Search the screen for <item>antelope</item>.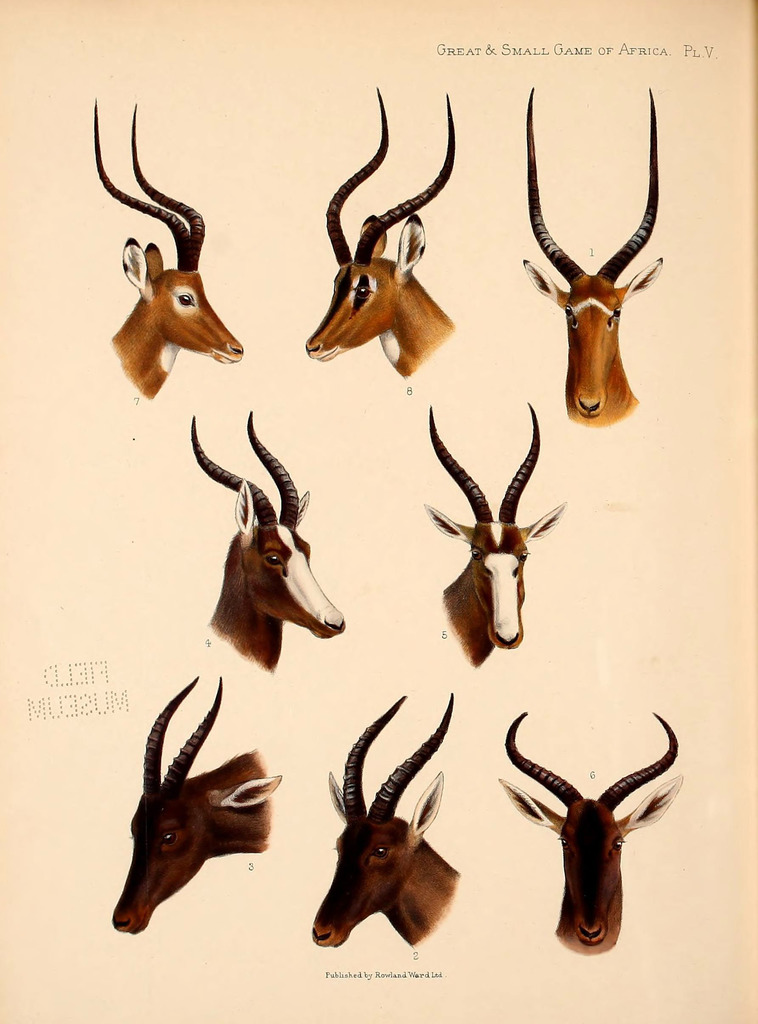
Found at 498 706 682 955.
